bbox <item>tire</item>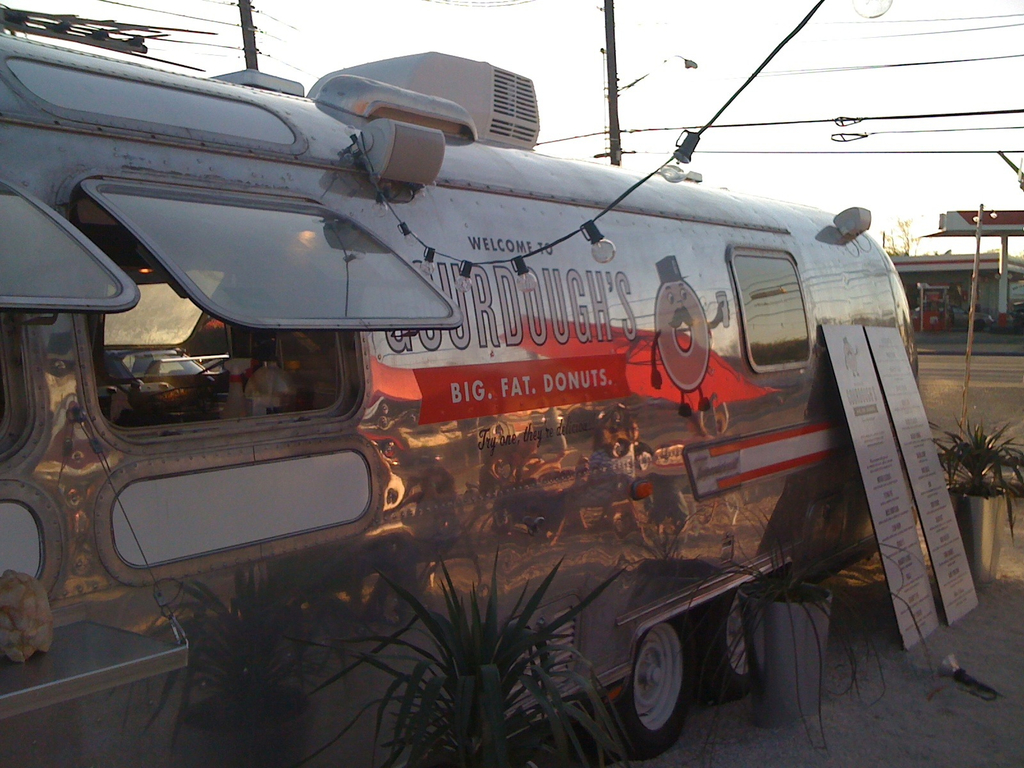
left=691, top=582, right=755, bottom=698
